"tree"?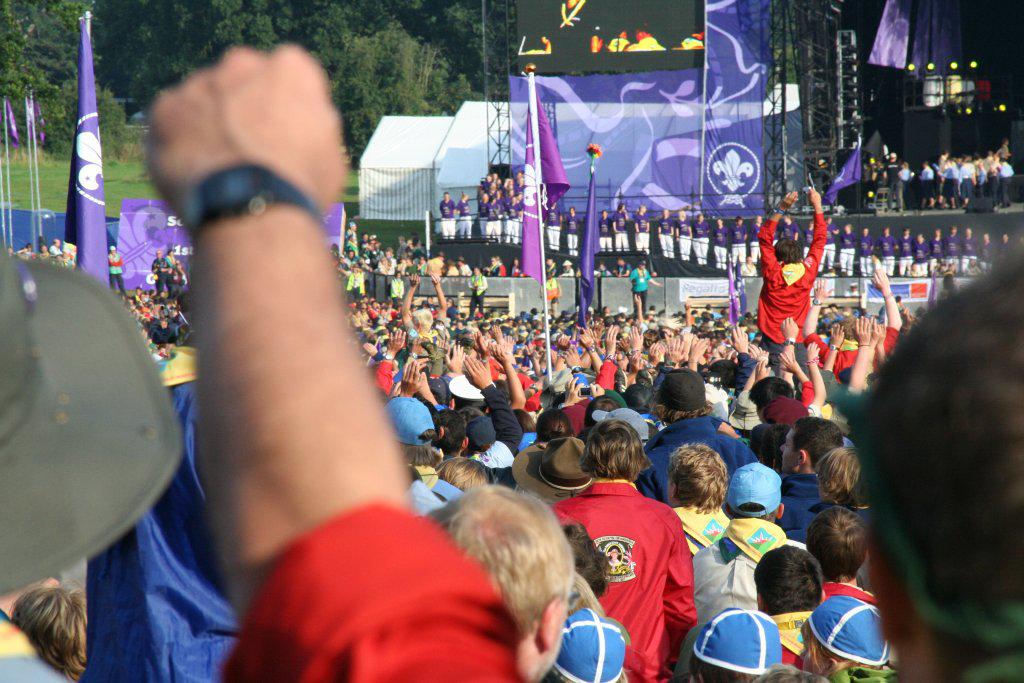
<region>40, 70, 145, 162</region>
